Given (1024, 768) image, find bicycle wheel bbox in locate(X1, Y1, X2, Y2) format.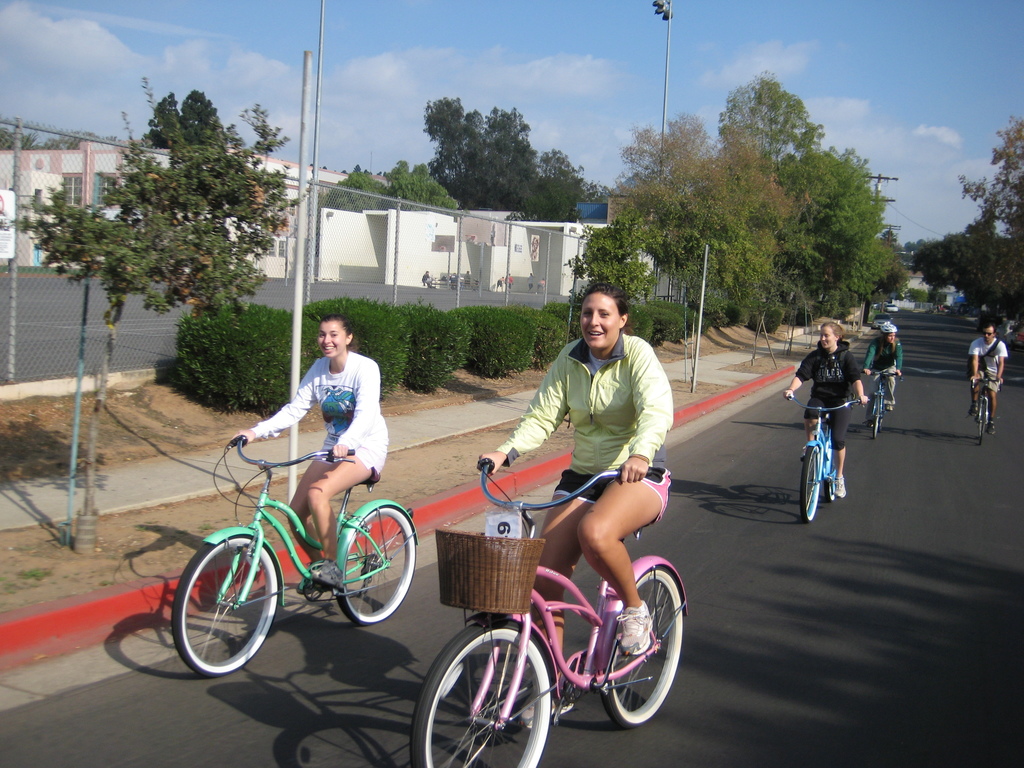
locate(174, 532, 282, 678).
